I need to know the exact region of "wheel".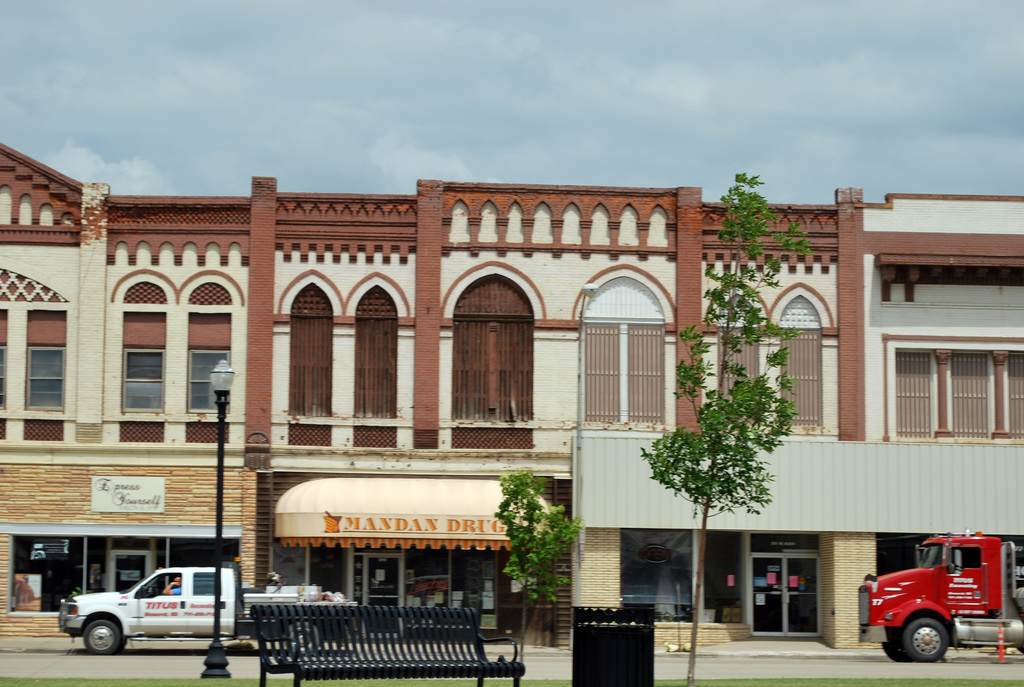
Region: <region>283, 621, 319, 657</region>.
